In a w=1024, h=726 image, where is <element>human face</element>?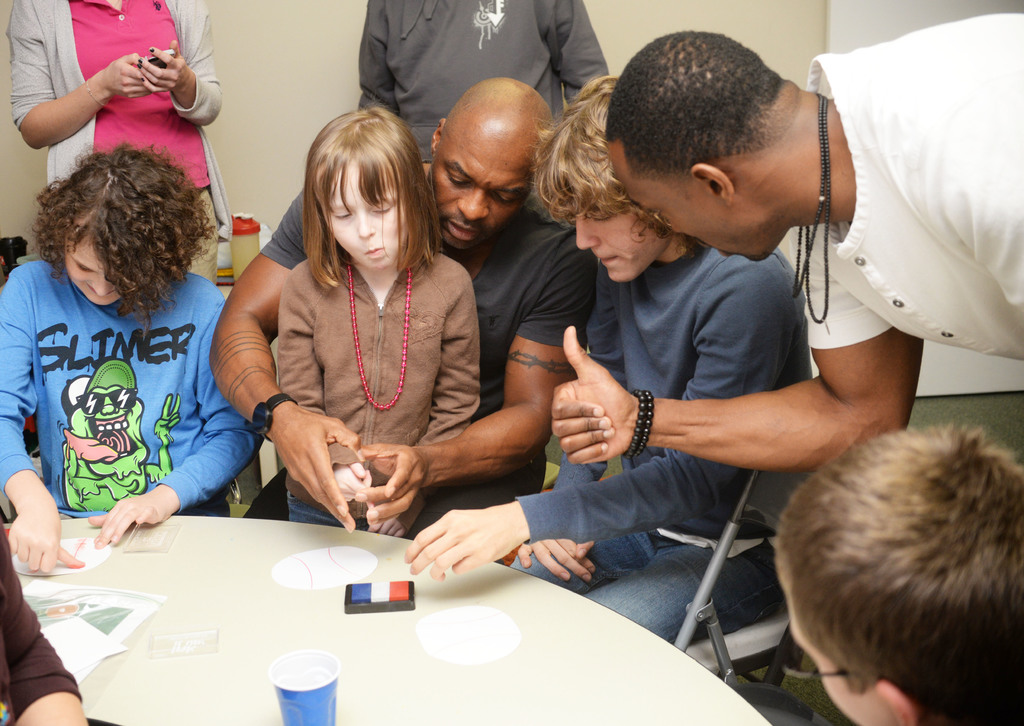
{"x1": 772, "y1": 551, "x2": 899, "y2": 725}.
